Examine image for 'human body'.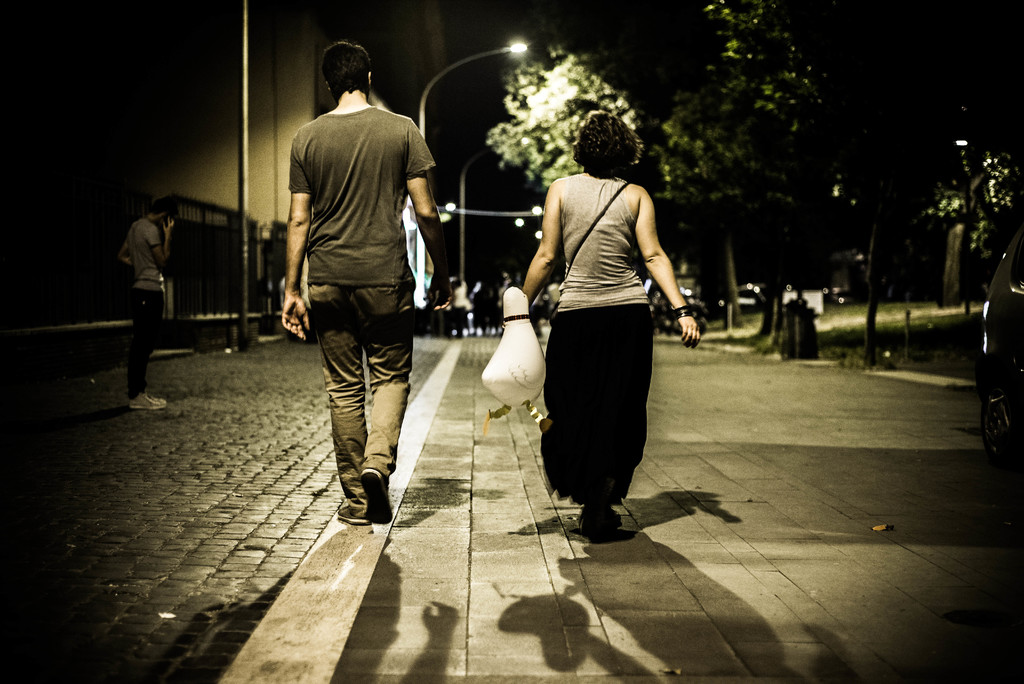
Examination result: l=525, t=89, r=674, b=519.
